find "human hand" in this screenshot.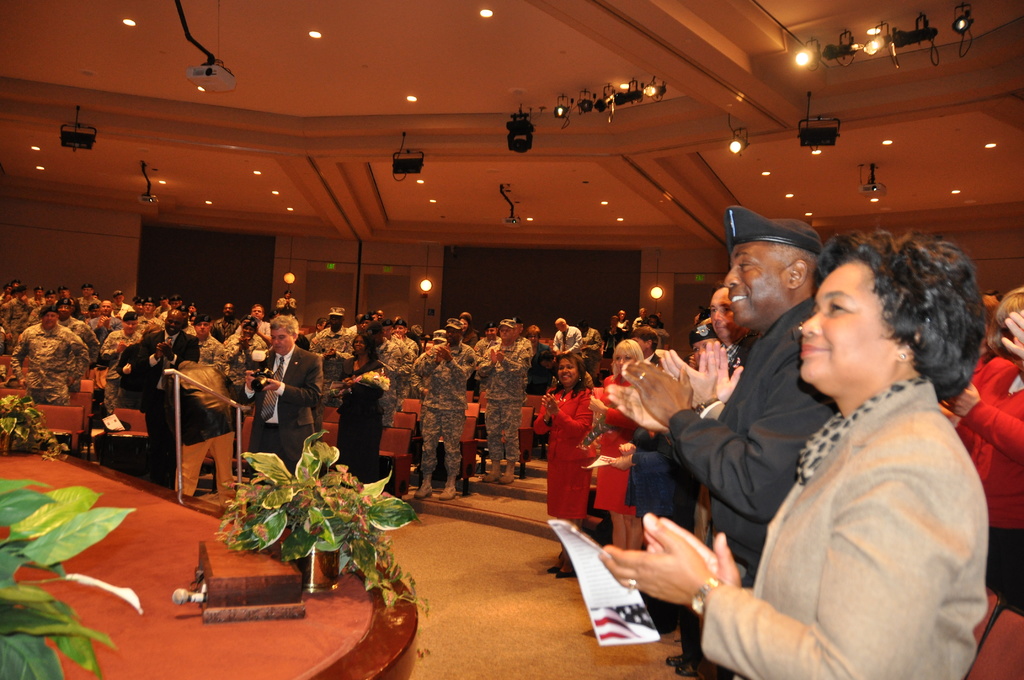
The bounding box for "human hand" is bbox=[435, 352, 444, 365].
